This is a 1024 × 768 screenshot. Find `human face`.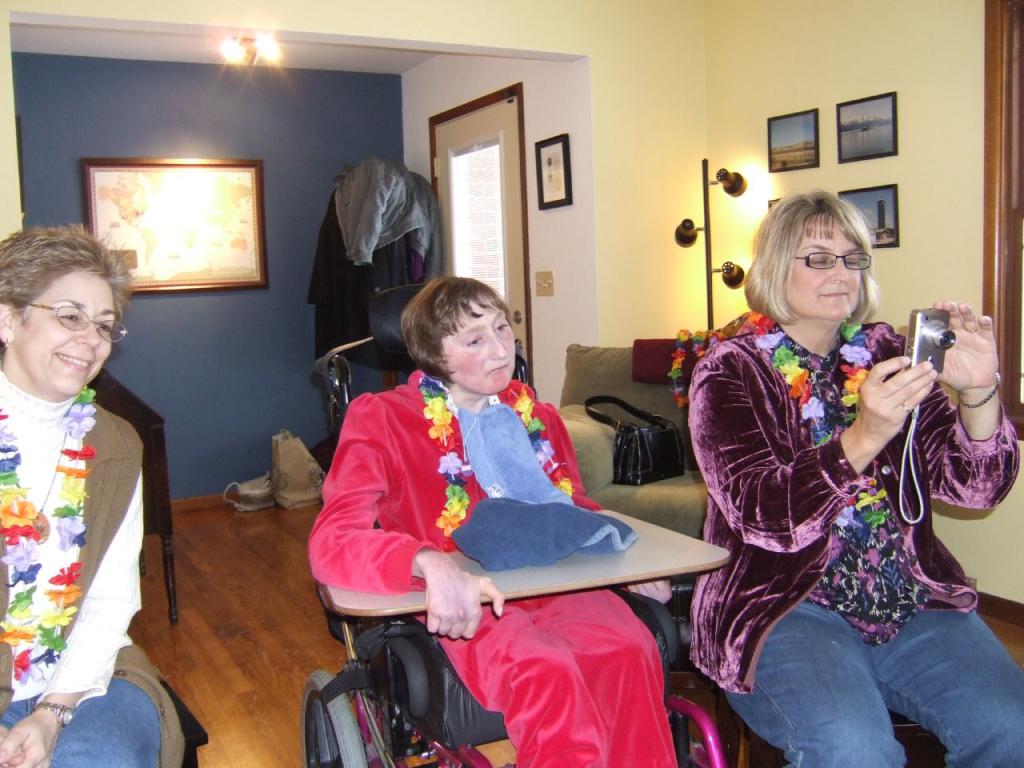
Bounding box: region(786, 220, 861, 319).
